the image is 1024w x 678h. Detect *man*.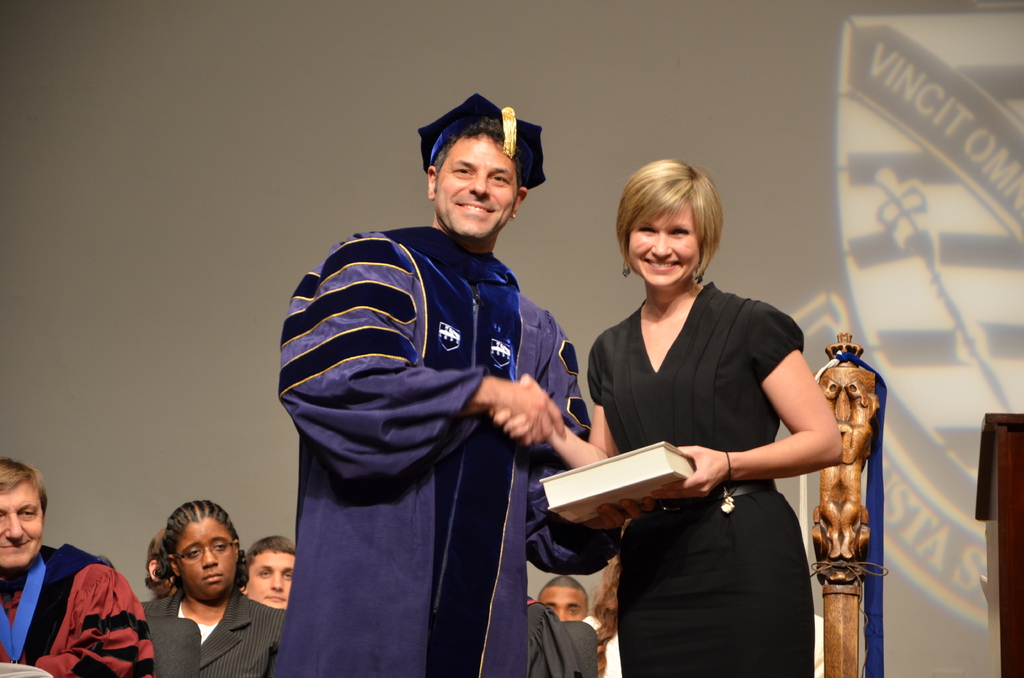
Detection: box(272, 88, 605, 670).
